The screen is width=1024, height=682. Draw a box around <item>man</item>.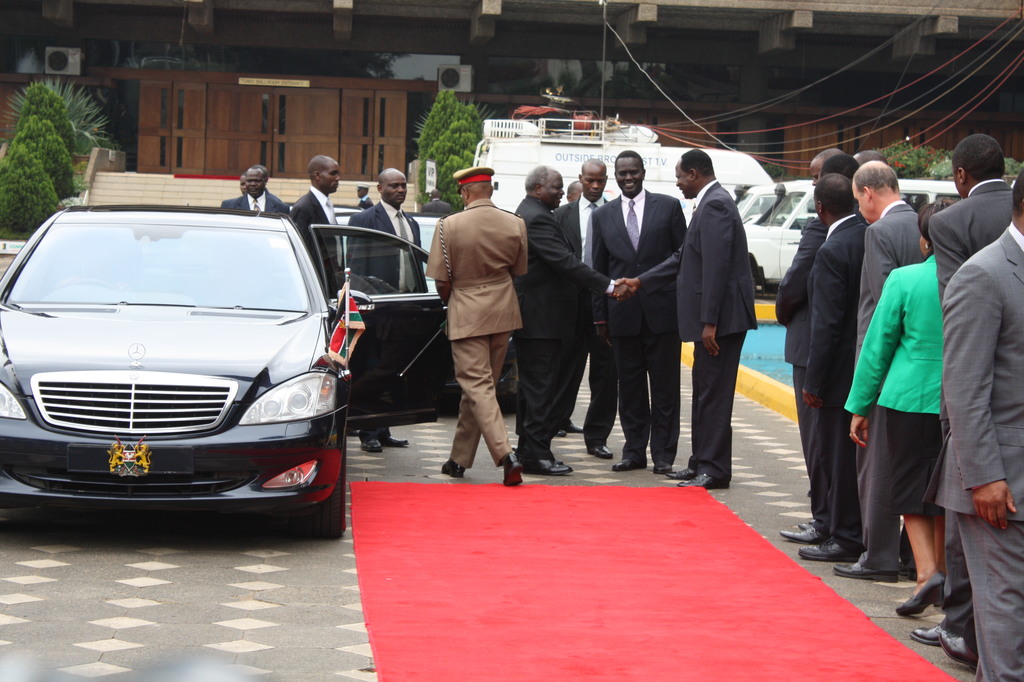
region(615, 147, 747, 491).
